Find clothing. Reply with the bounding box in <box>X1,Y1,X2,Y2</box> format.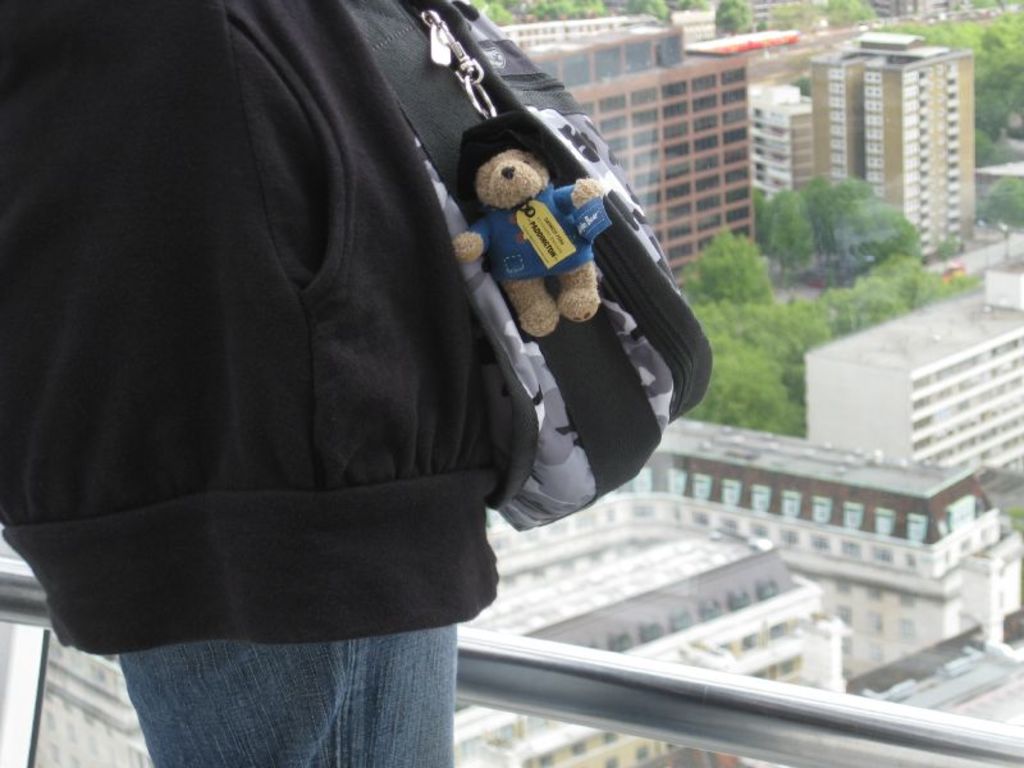
<box>0,0,539,767</box>.
